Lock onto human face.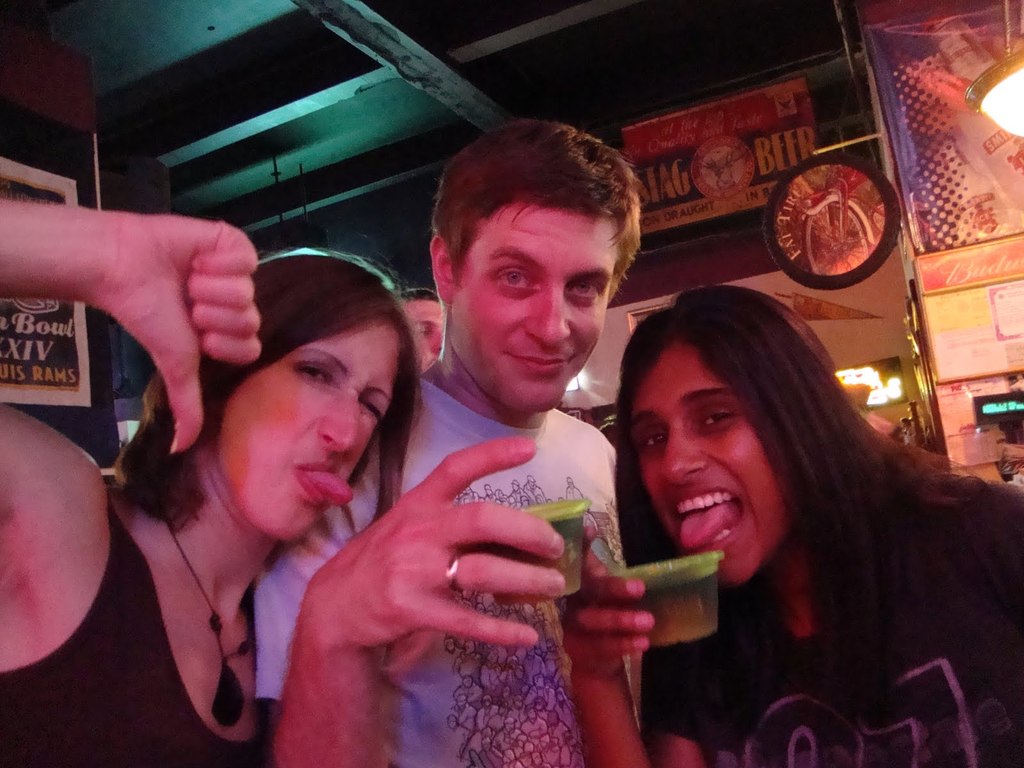
Locked: (x1=445, y1=204, x2=619, y2=423).
